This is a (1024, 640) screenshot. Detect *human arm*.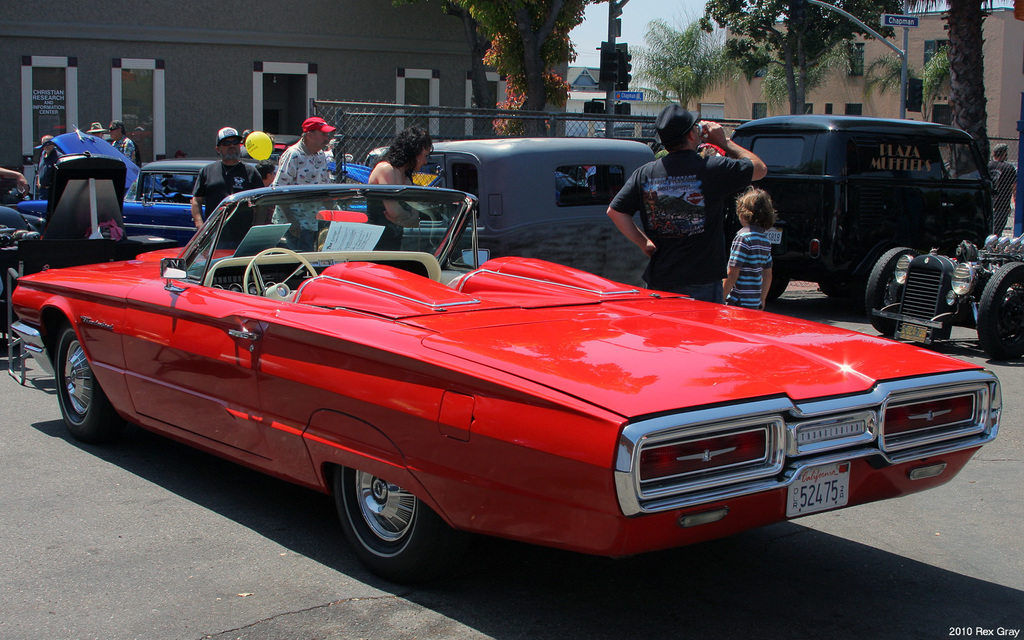
(x1=0, y1=166, x2=30, y2=193).
